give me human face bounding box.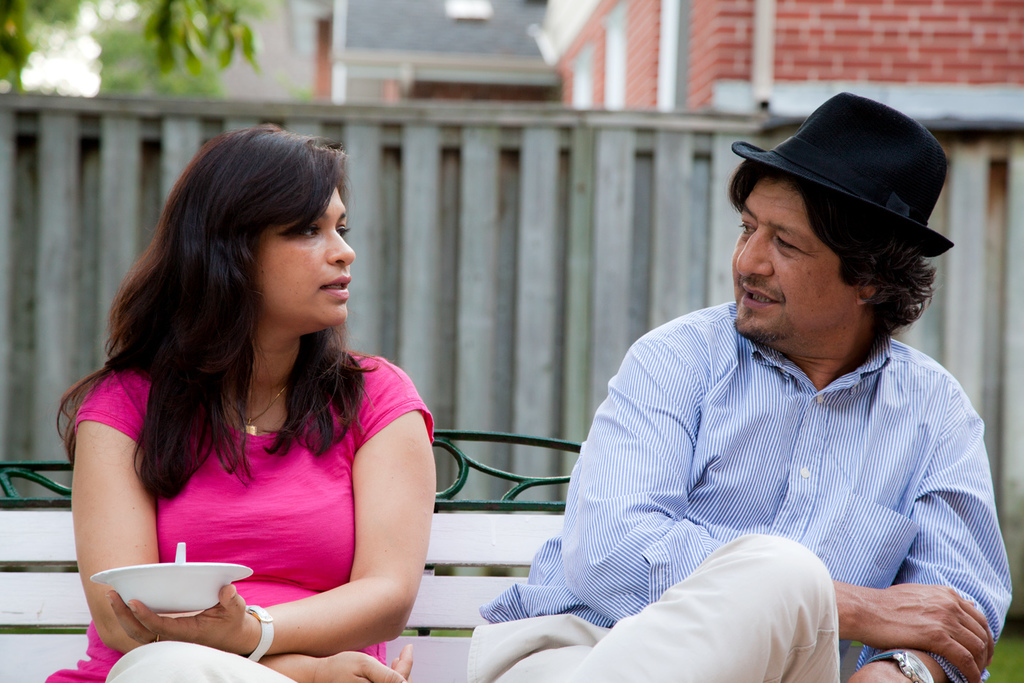
BBox(256, 177, 358, 335).
